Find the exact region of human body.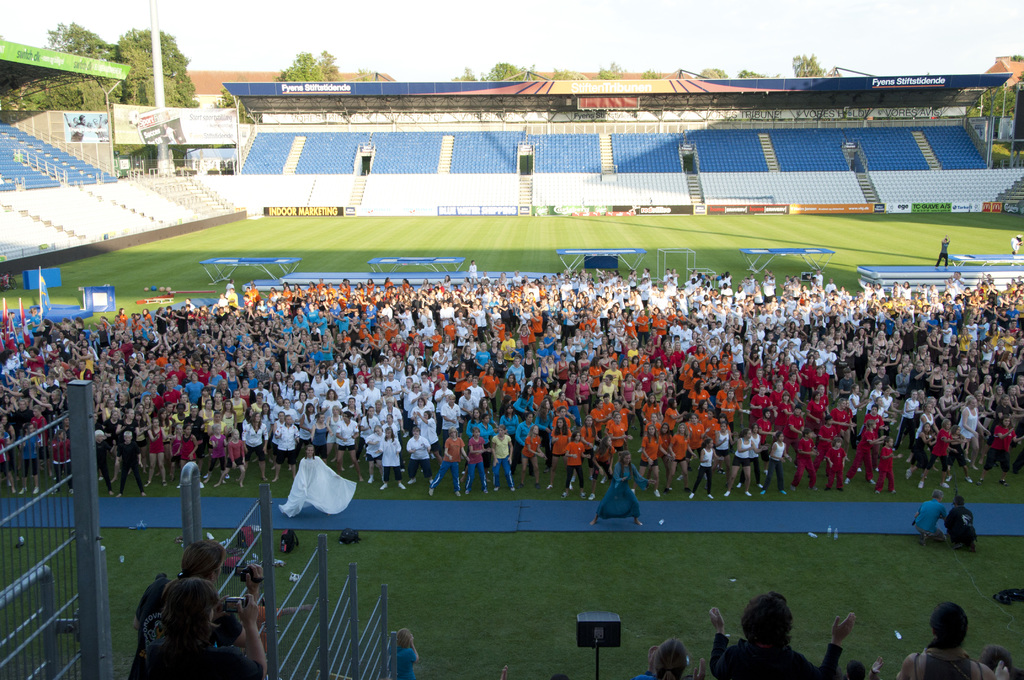
Exact region: bbox(205, 369, 218, 395).
